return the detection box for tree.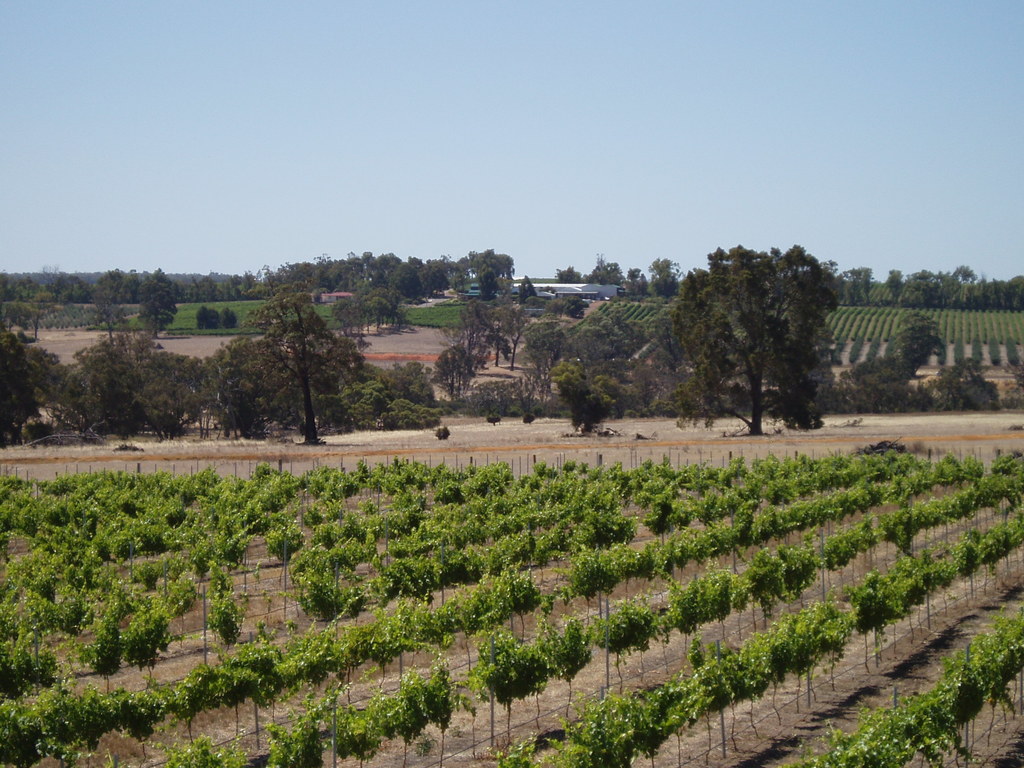
region(518, 275, 540, 305).
